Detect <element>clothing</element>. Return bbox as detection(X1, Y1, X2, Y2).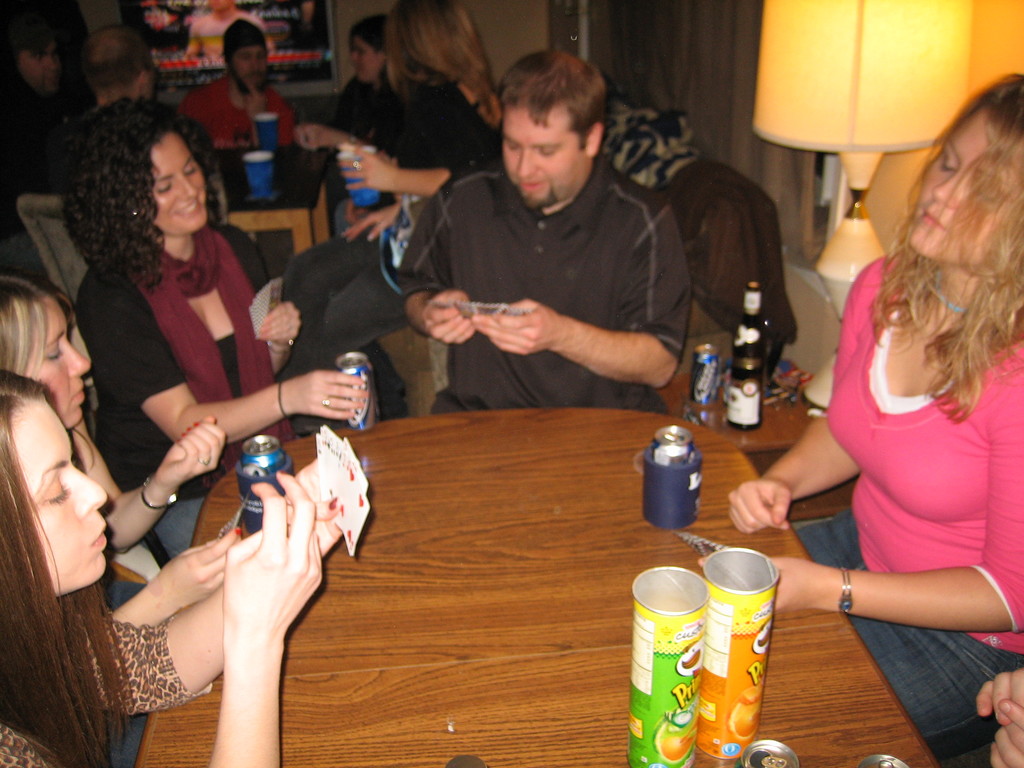
detection(344, 77, 437, 175).
